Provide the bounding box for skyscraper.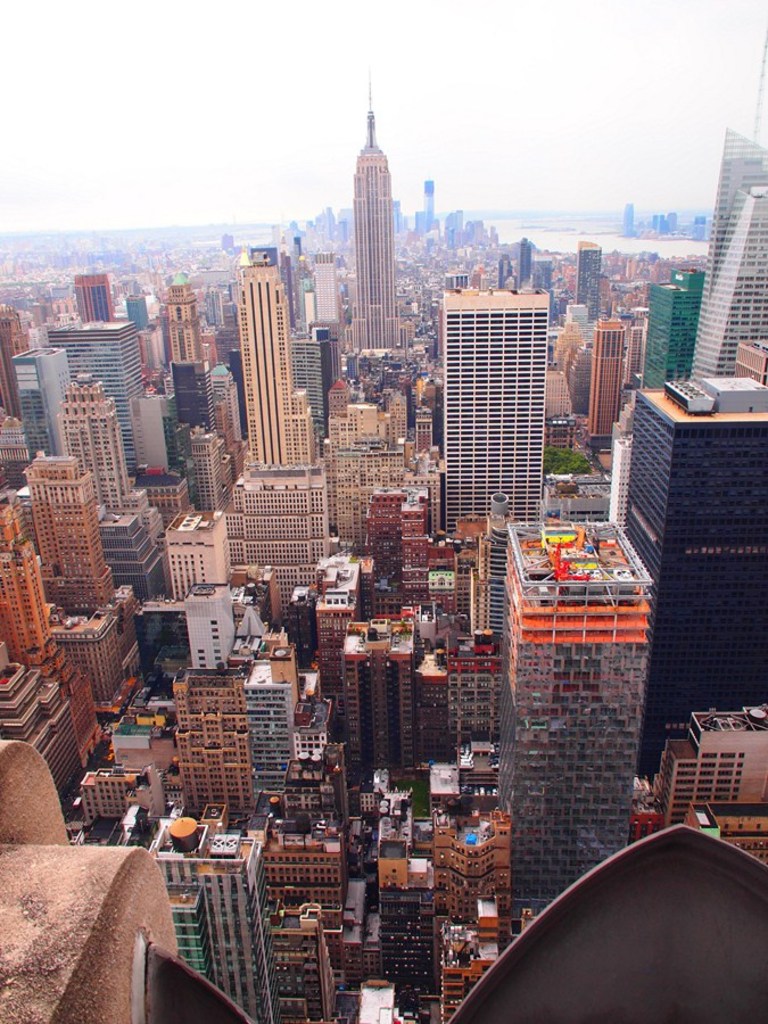
[685, 173, 767, 386].
